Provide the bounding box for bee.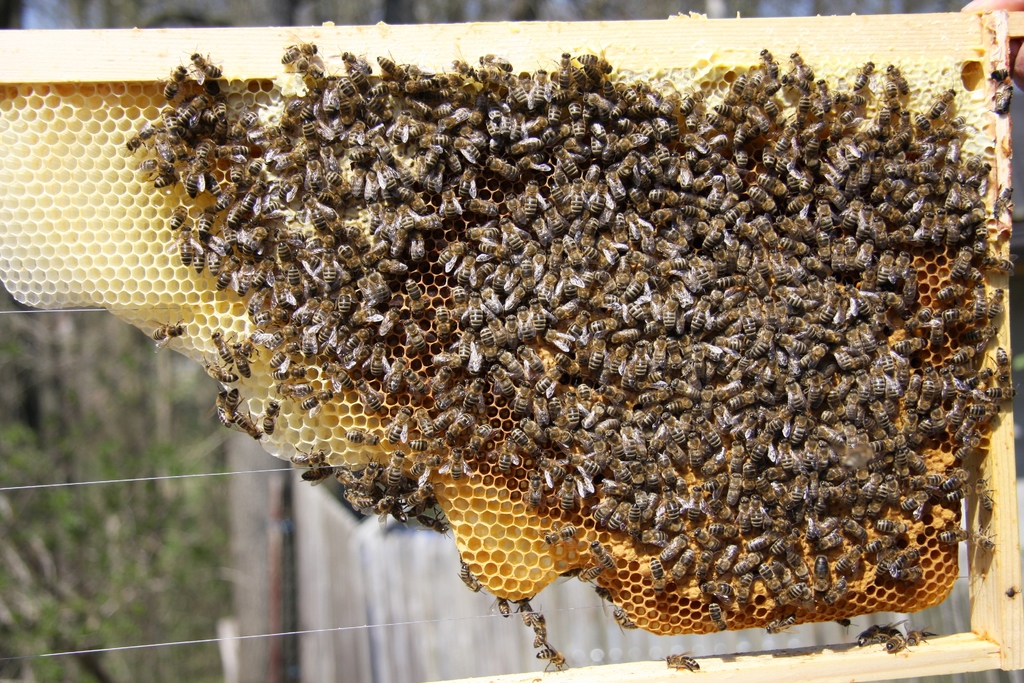
bbox=[805, 518, 844, 541].
